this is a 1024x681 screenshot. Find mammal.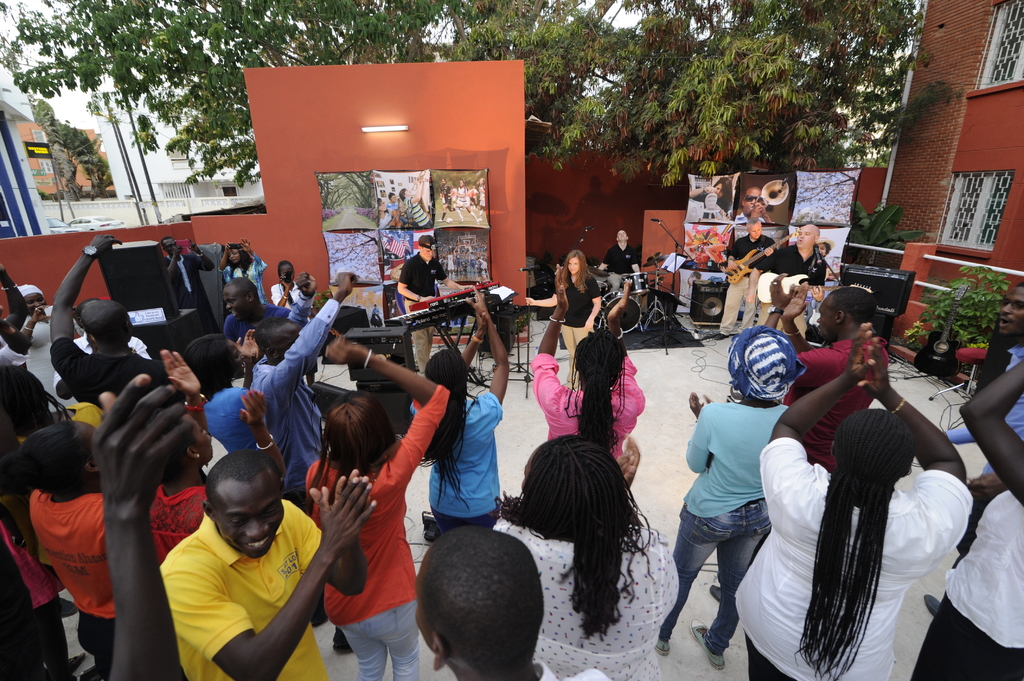
Bounding box: [left=714, top=218, right=774, bottom=339].
